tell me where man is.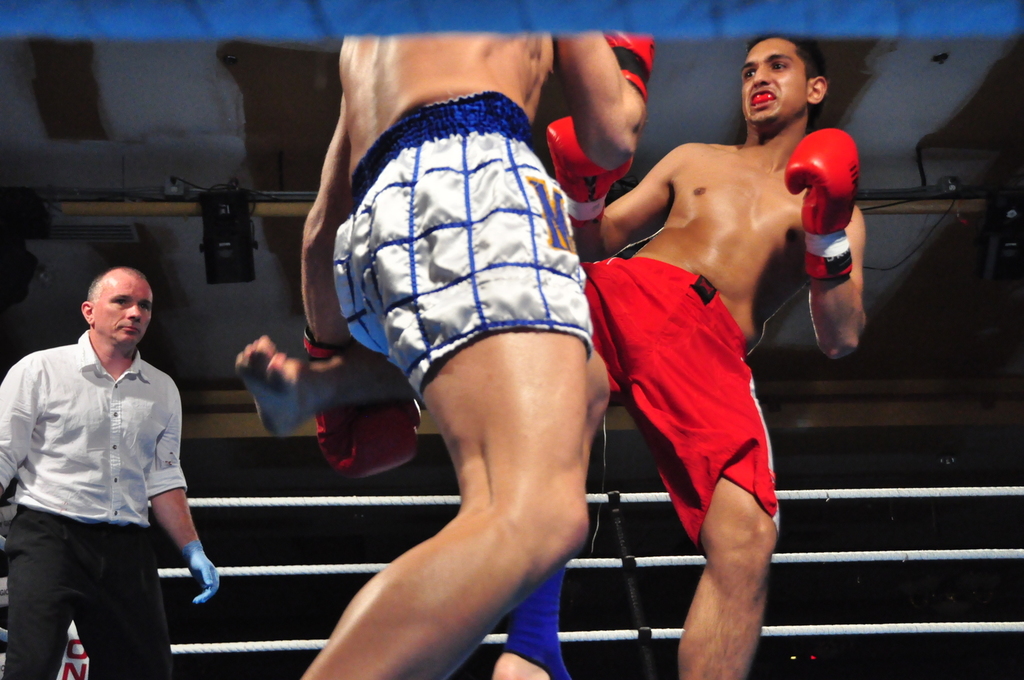
man is at 18:241:216:675.
